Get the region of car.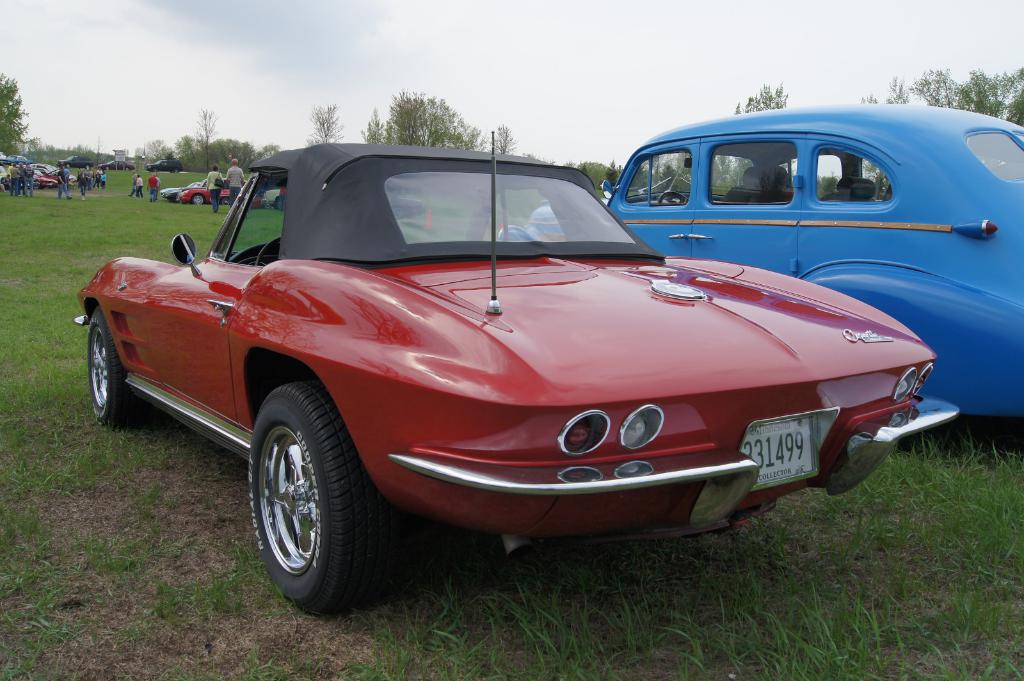
(99,158,132,171).
